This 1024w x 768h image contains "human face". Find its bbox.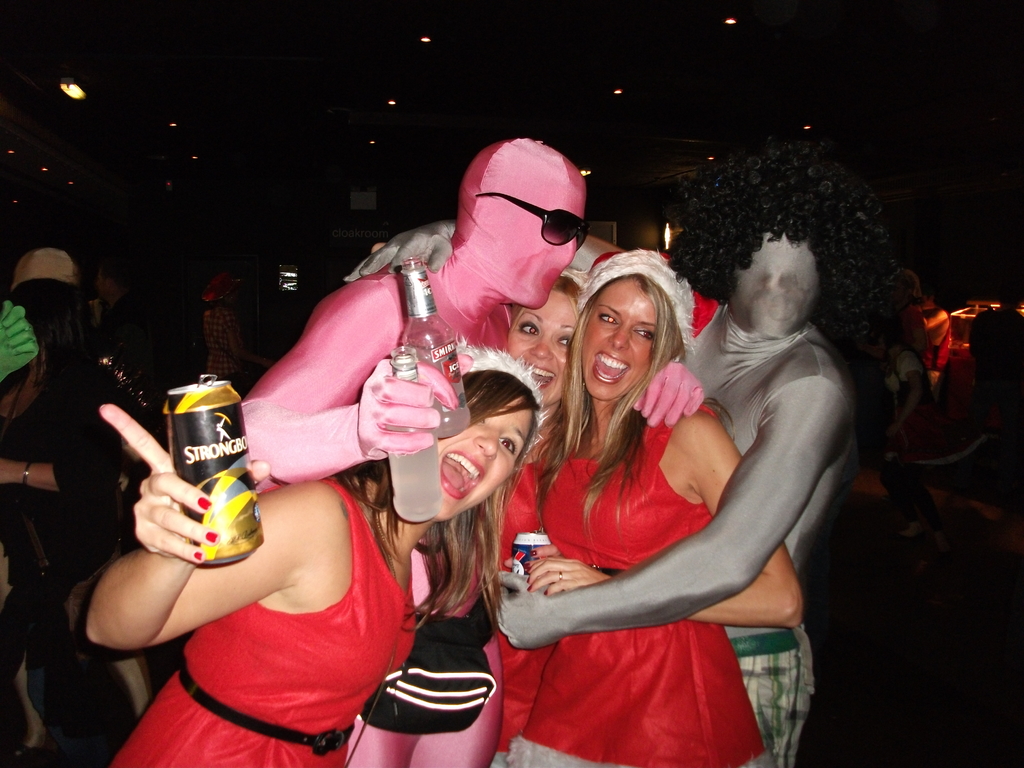
509,294,570,407.
